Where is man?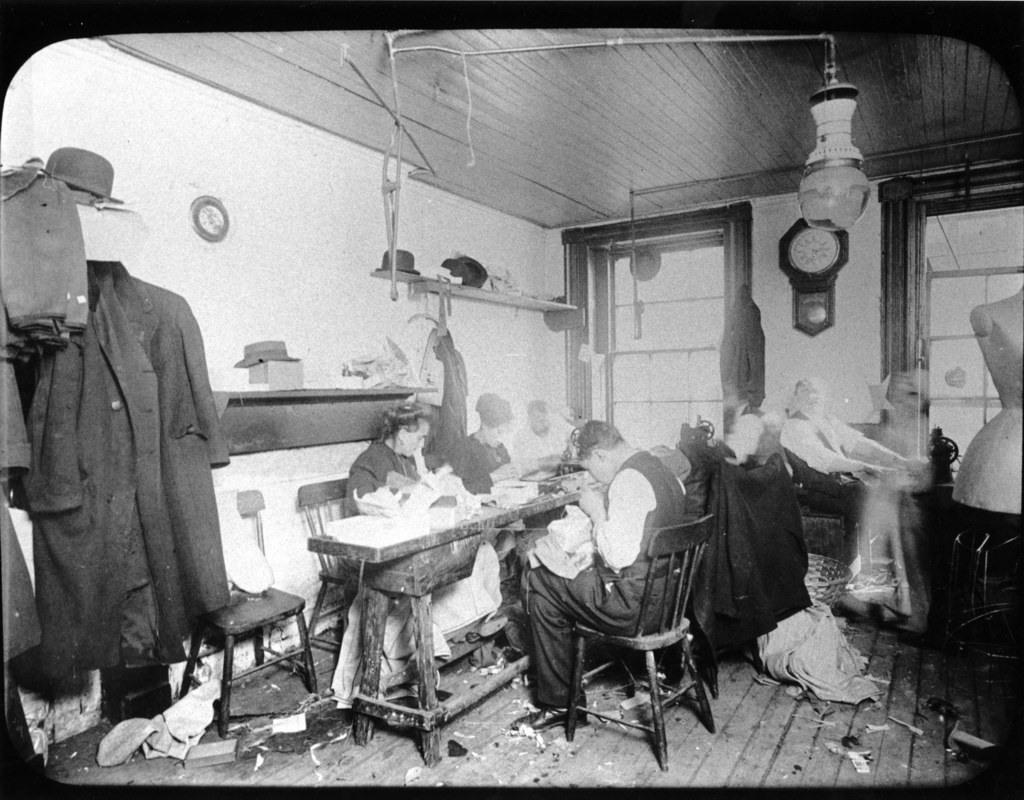
(left=738, top=376, right=767, bottom=418).
